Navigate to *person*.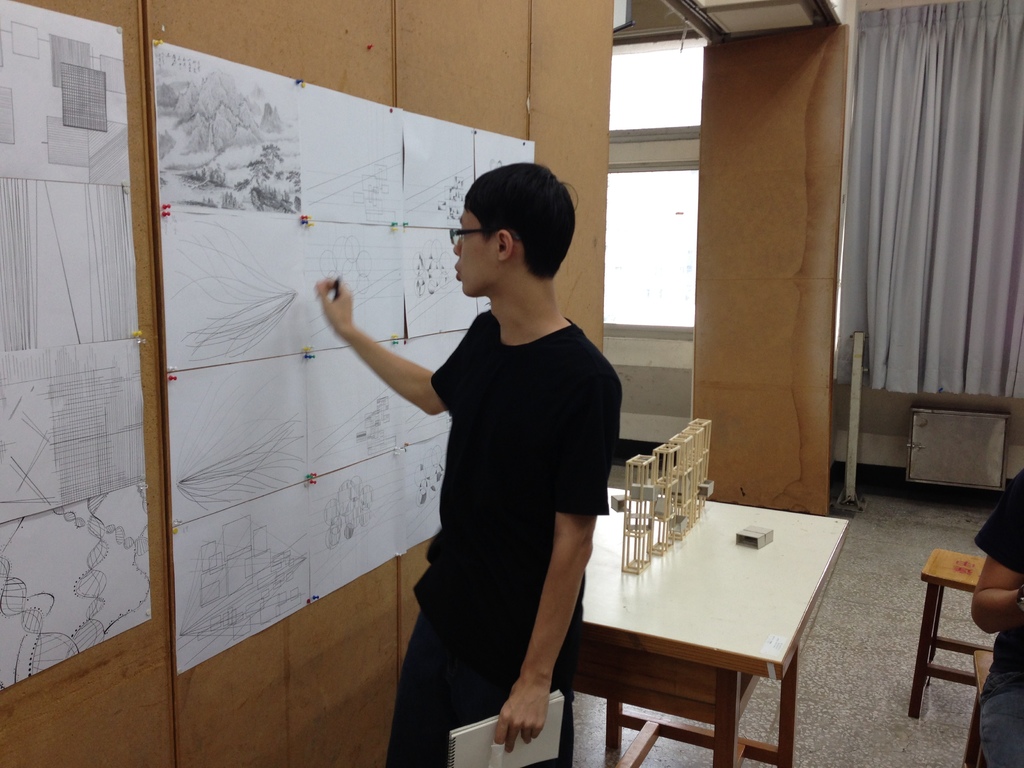
Navigation target: x1=308 y1=162 x2=623 y2=767.
